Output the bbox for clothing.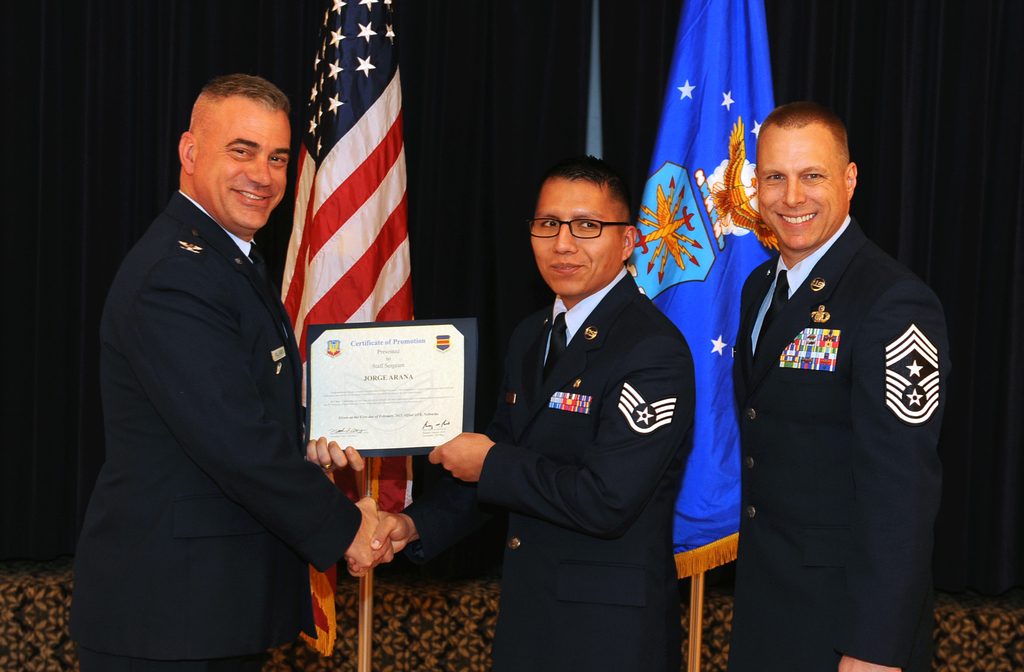
(left=735, top=215, right=949, bottom=671).
